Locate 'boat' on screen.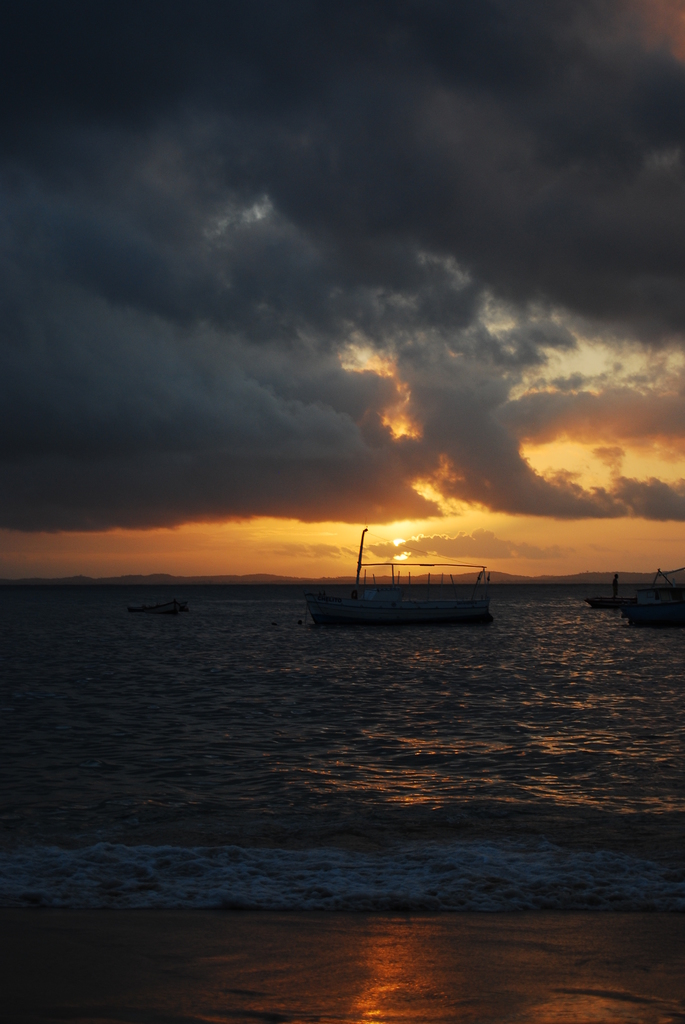
On screen at l=123, t=600, r=184, b=616.
